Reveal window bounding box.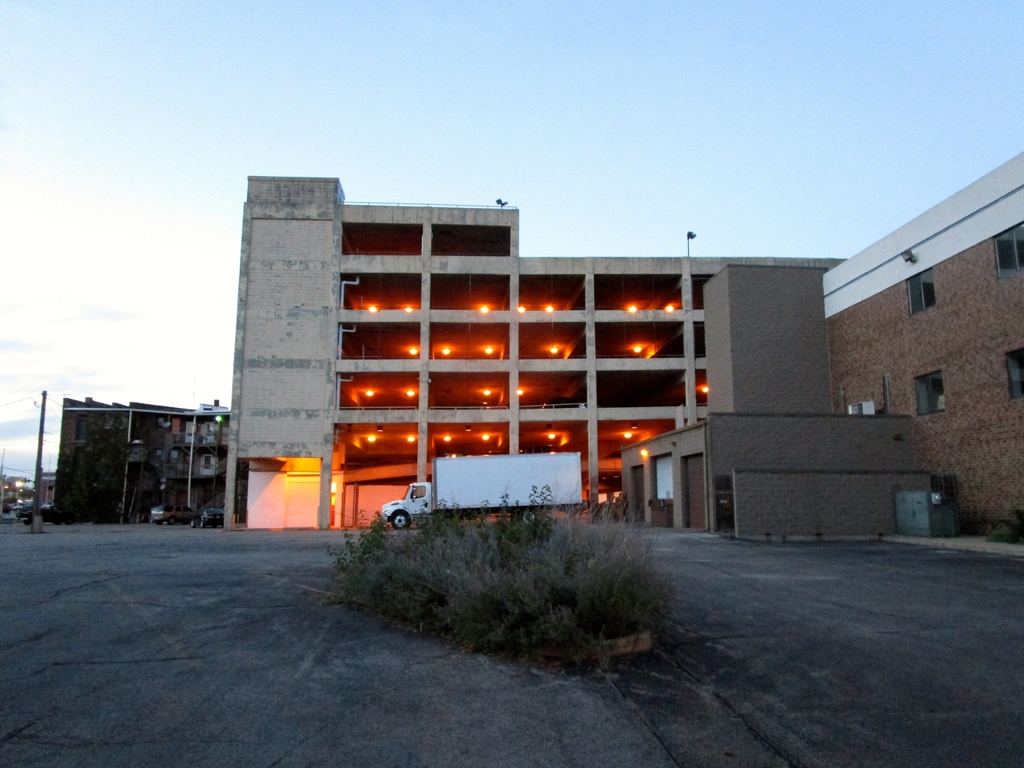
Revealed: <box>993,219,1023,281</box>.
